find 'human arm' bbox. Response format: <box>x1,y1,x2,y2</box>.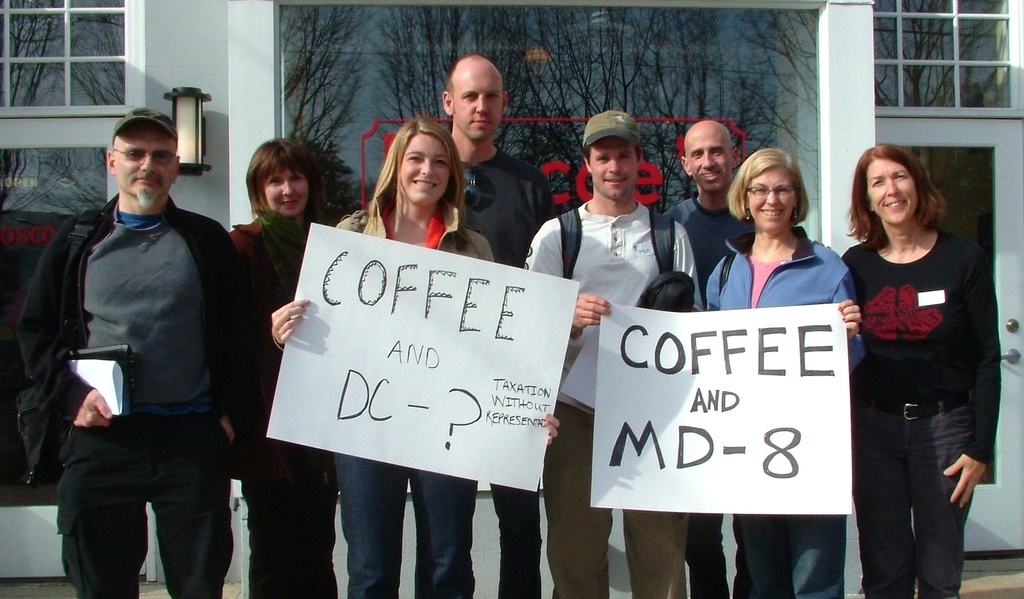
<box>667,212,703,310</box>.
